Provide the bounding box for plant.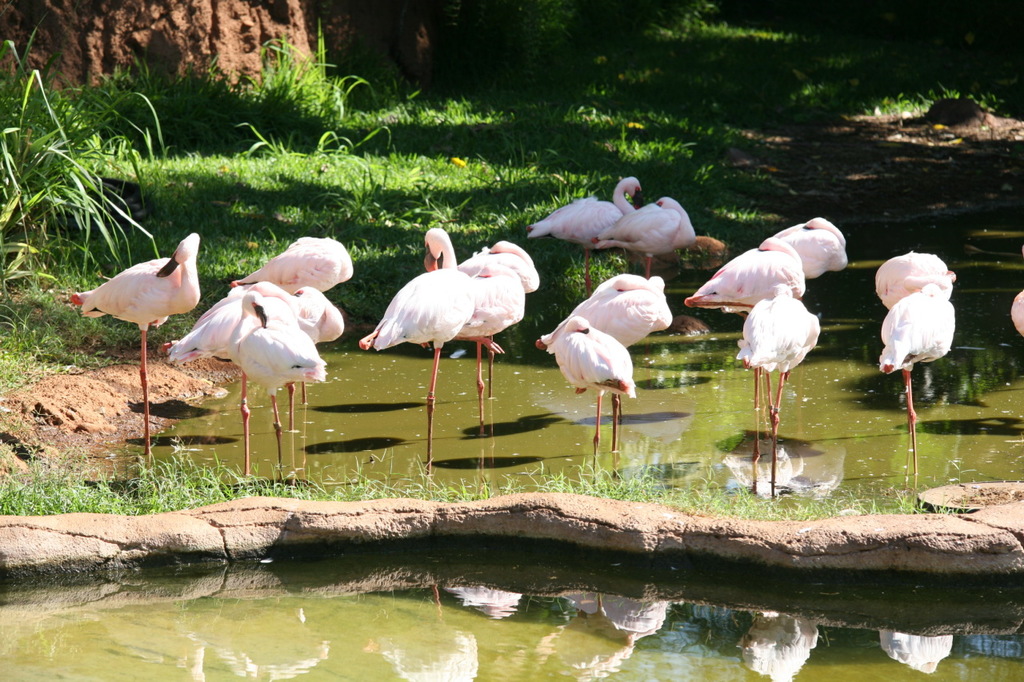
{"x1": 0, "y1": 22, "x2": 167, "y2": 284}.
